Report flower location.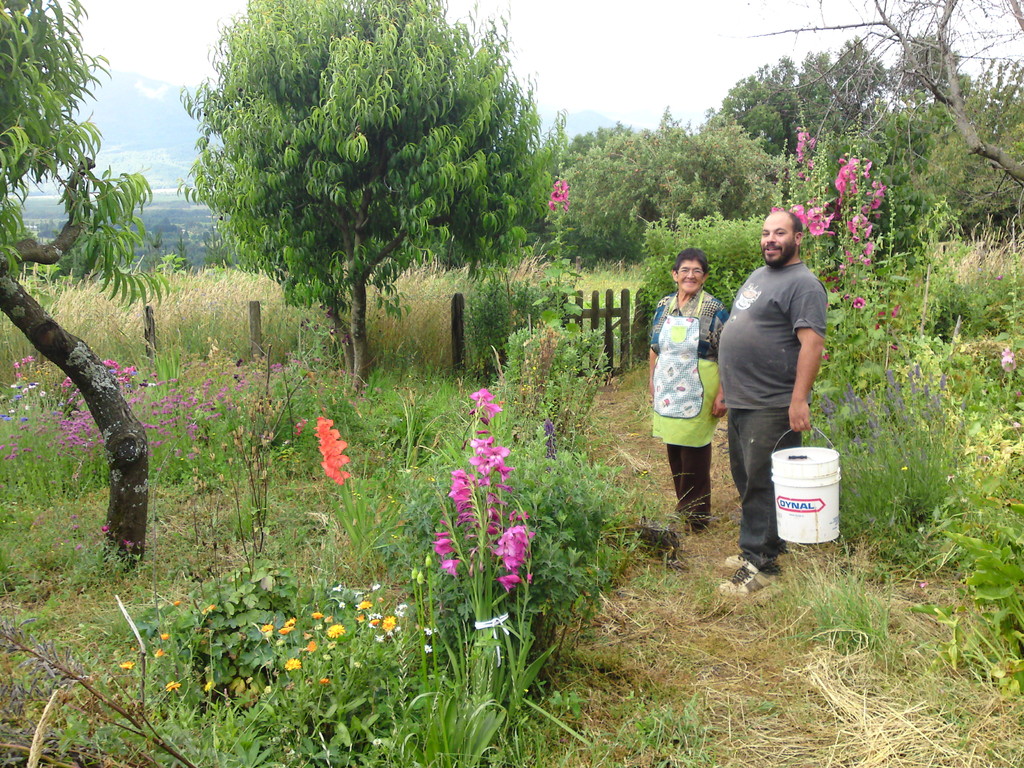
Report: Rect(153, 648, 165, 659).
